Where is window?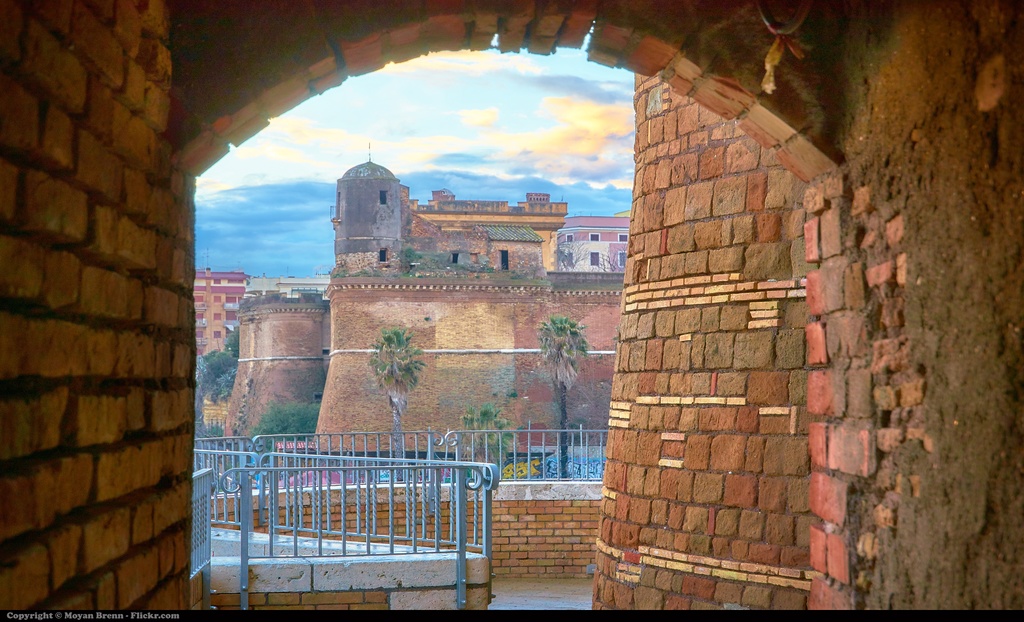
<bbox>616, 247, 628, 266</bbox>.
